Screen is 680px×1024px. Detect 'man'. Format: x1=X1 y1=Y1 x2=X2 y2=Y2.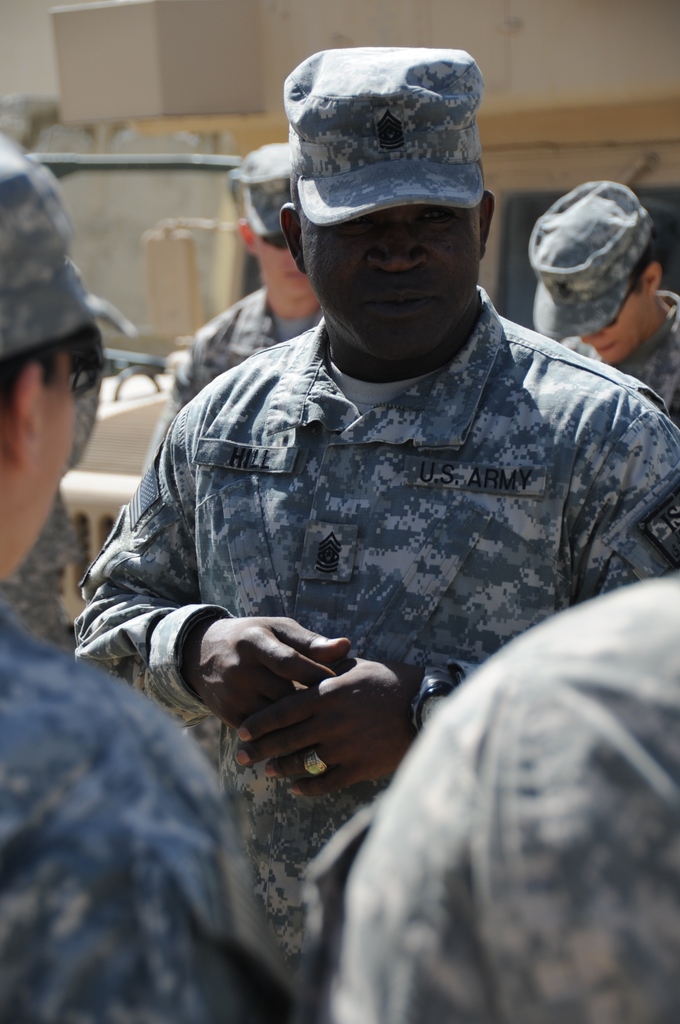
x1=168 y1=140 x2=323 y2=410.
